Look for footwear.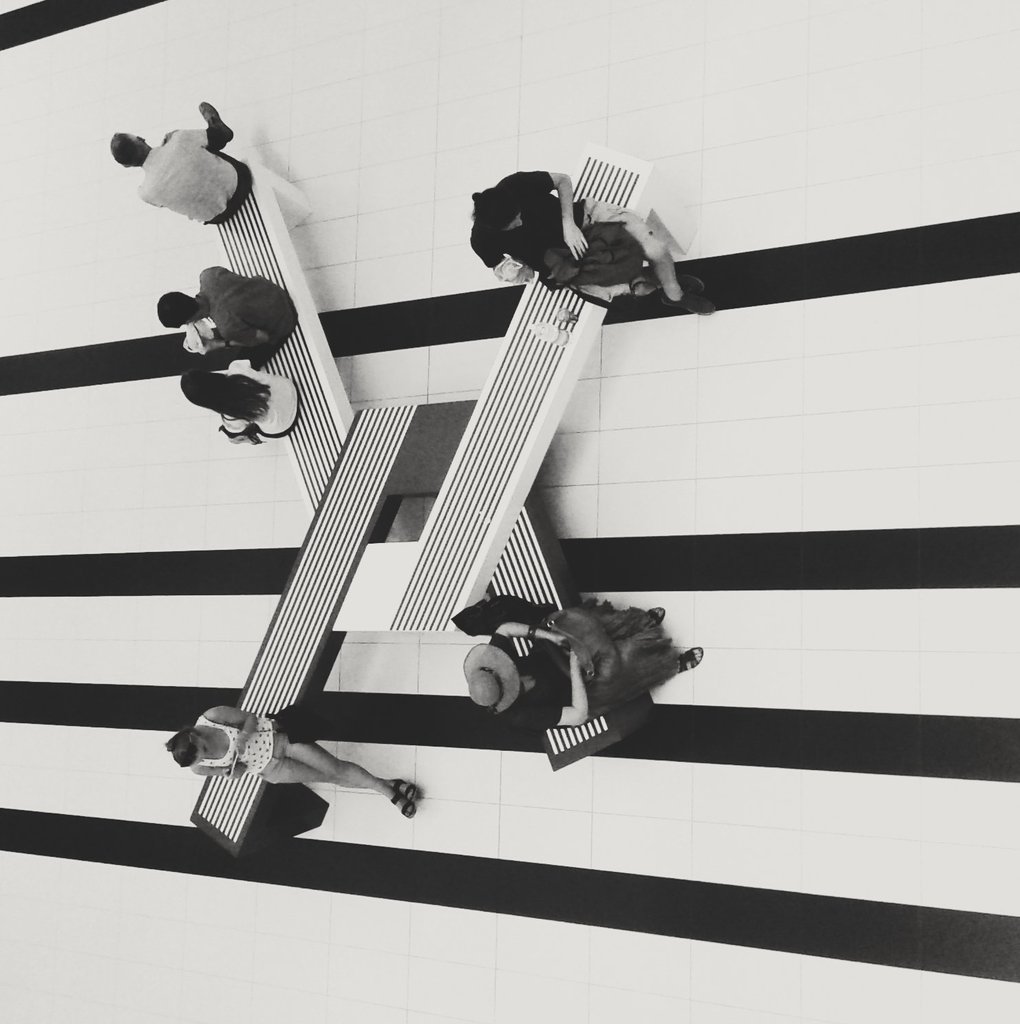
Found: x1=200, y1=104, x2=231, y2=140.
